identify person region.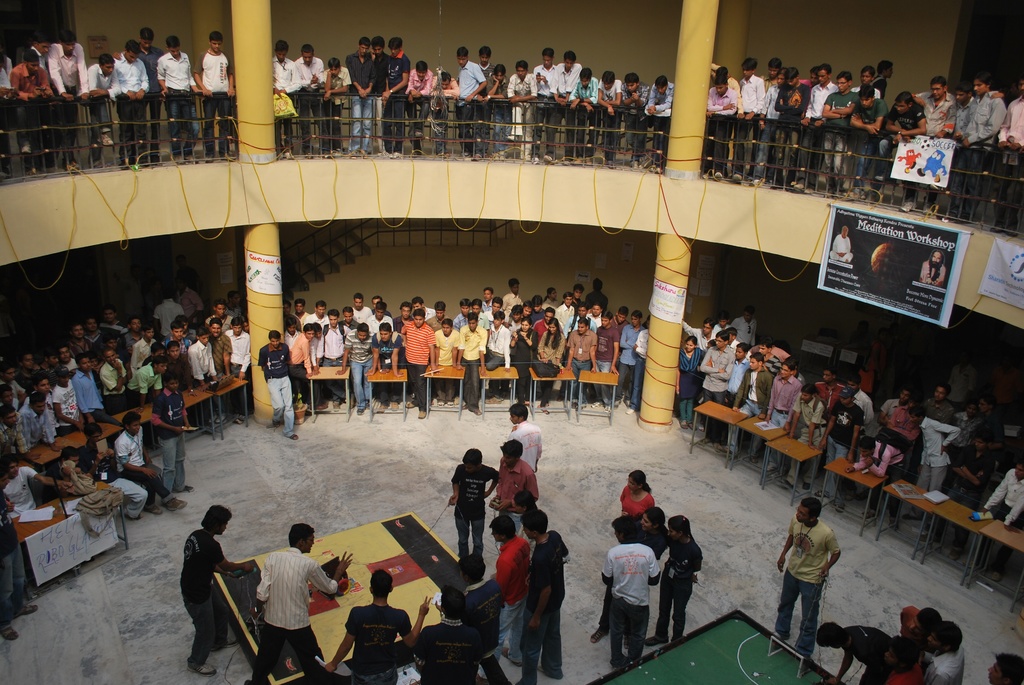
Region: x1=210, y1=318, x2=230, y2=419.
